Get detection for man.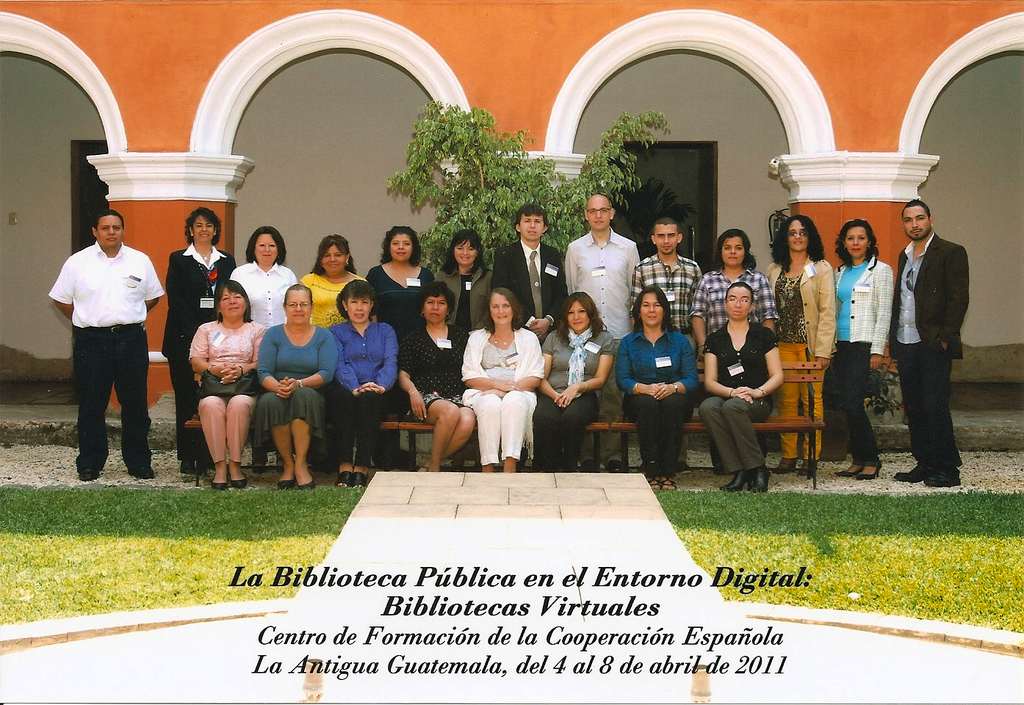
Detection: bbox=[560, 190, 643, 473].
